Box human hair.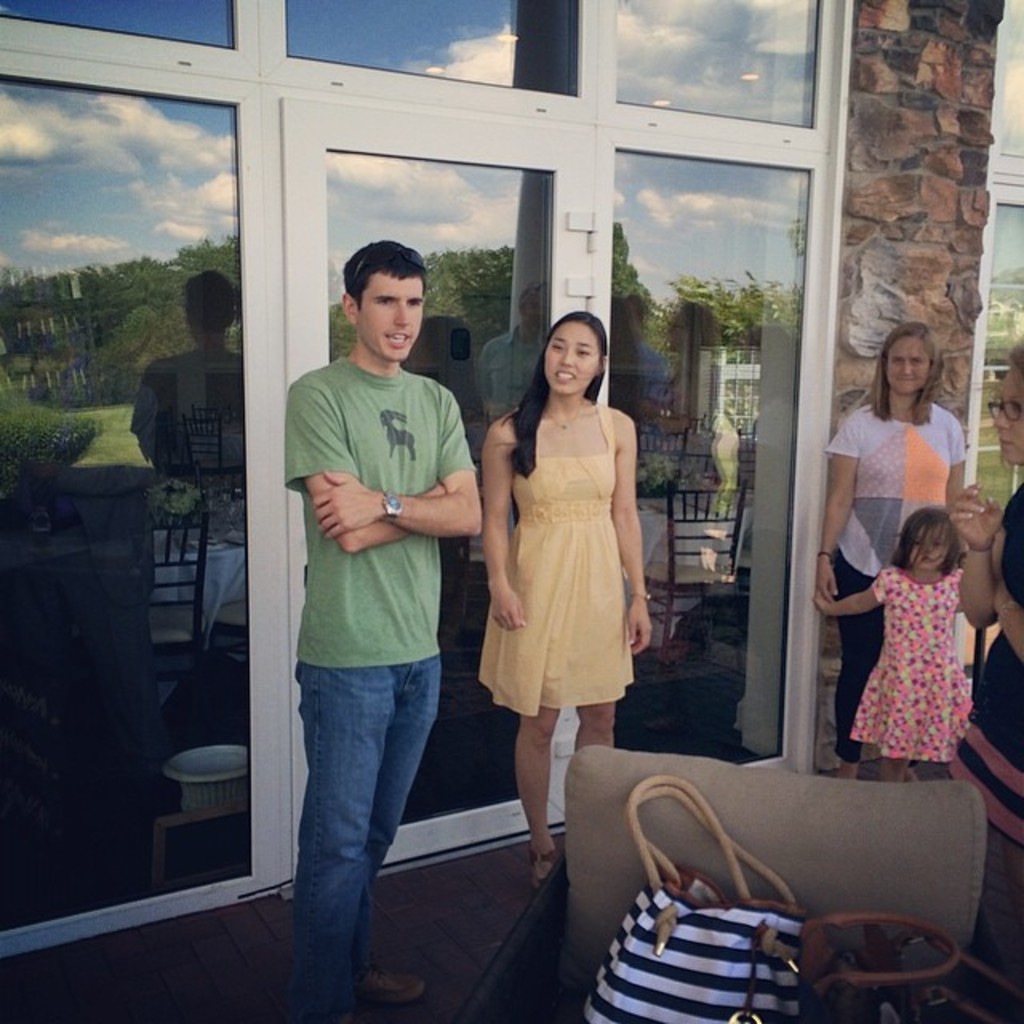
[1005,334,1022,379].
